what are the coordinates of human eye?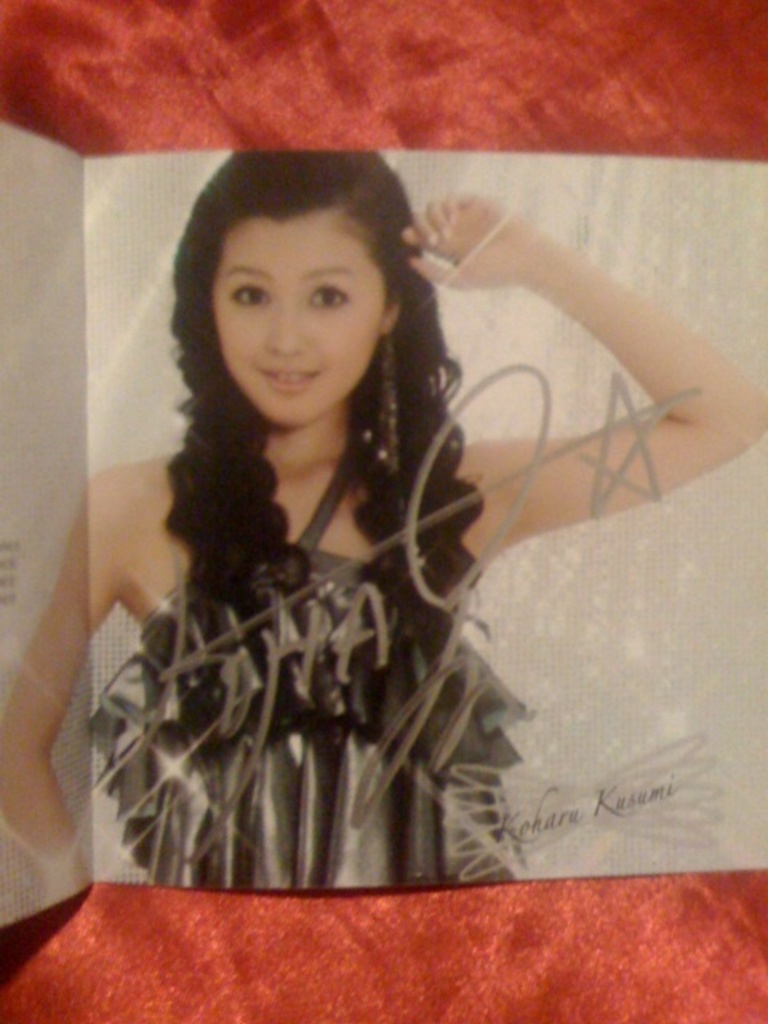
(left=219, top=274, right=270, bottom=322).
